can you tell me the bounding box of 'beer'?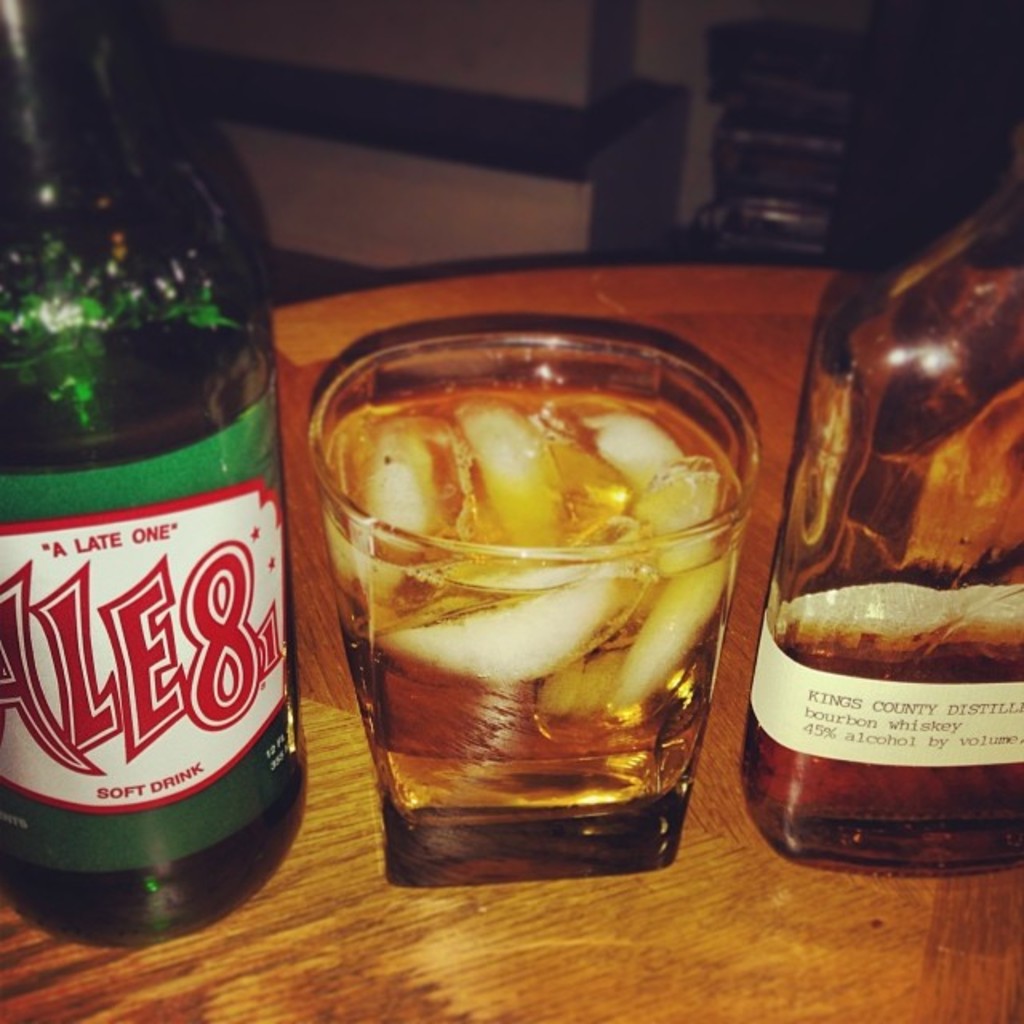
3 306 283 944.
